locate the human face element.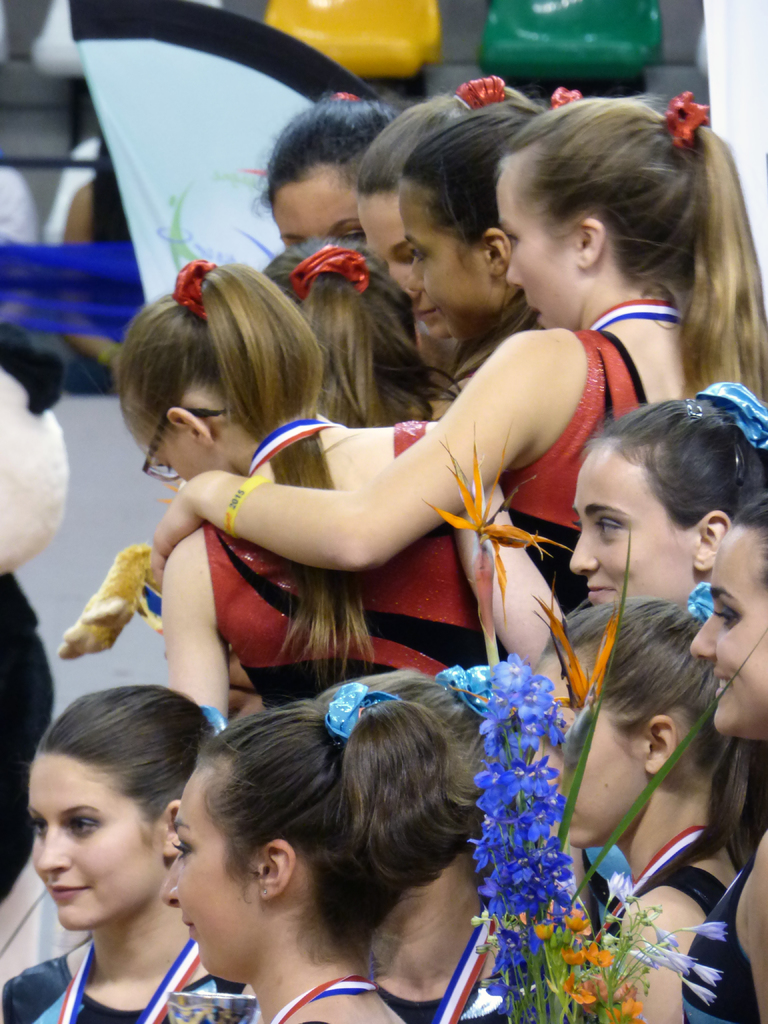
Element bbox: 570,444,703,601.
